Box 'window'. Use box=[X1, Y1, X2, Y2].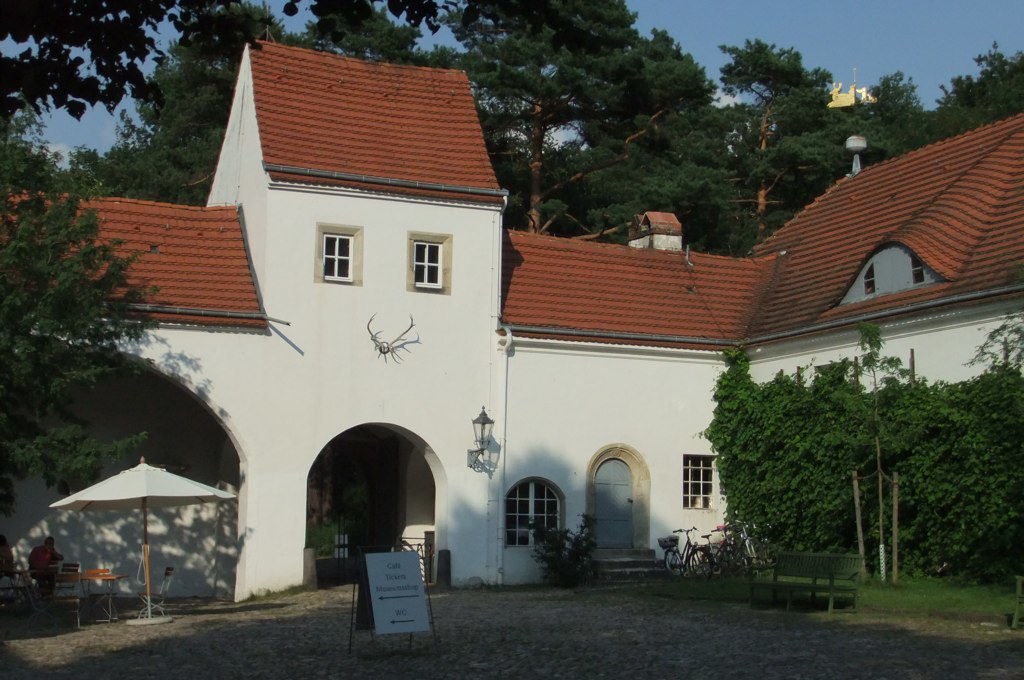
box=[324, 238, 352, 281].
